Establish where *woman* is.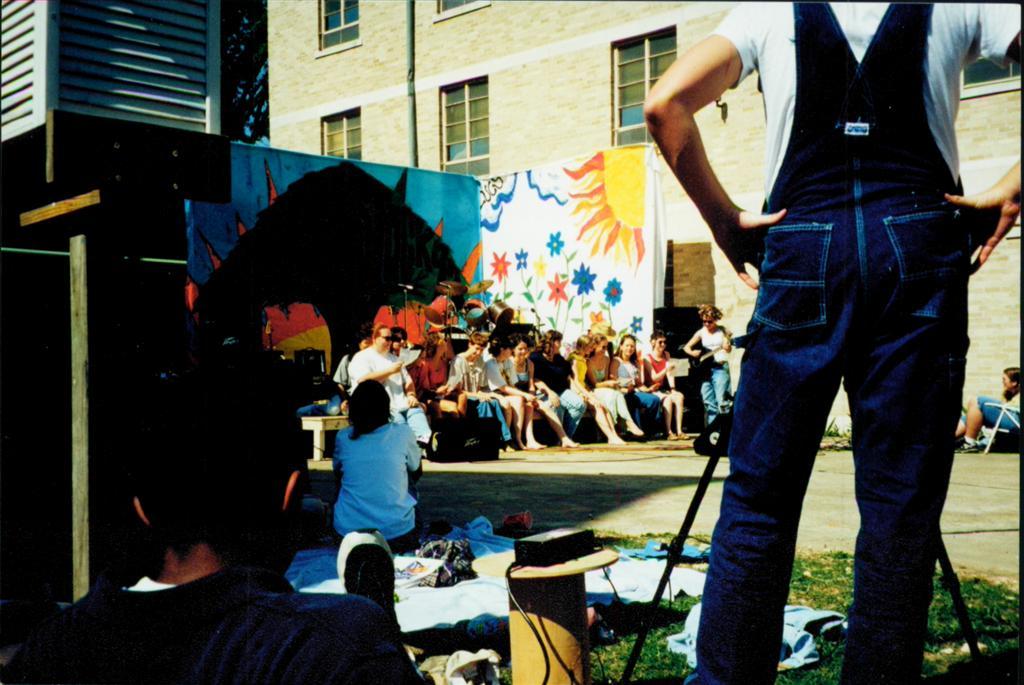
Established at box(390, 326, 406, 358).
